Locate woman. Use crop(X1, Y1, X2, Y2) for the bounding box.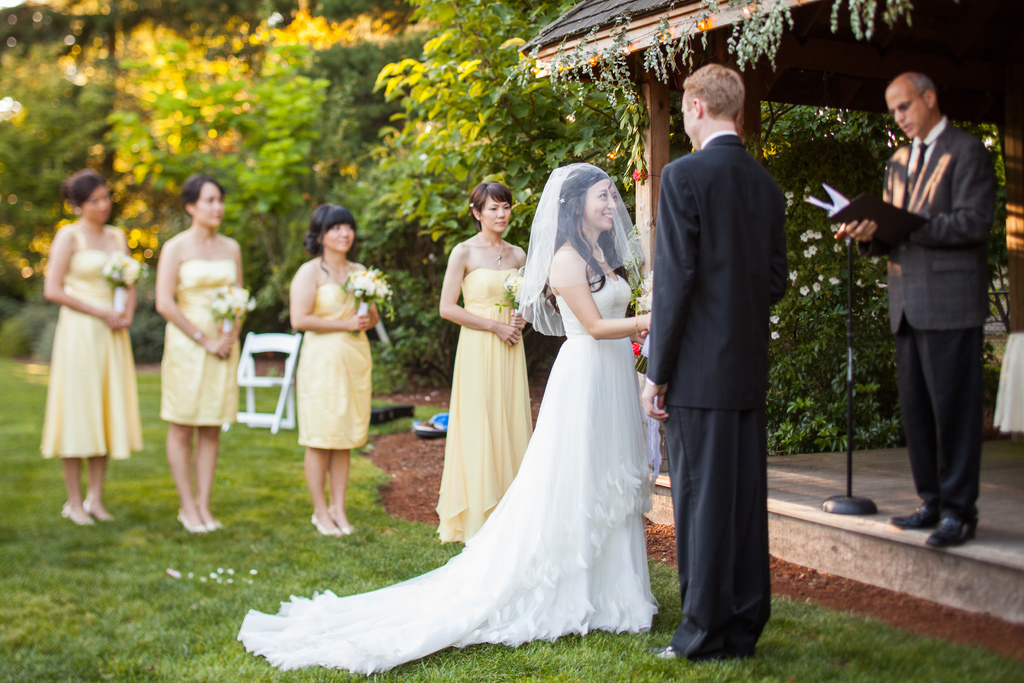
crop(43, 170, 138, 524).
